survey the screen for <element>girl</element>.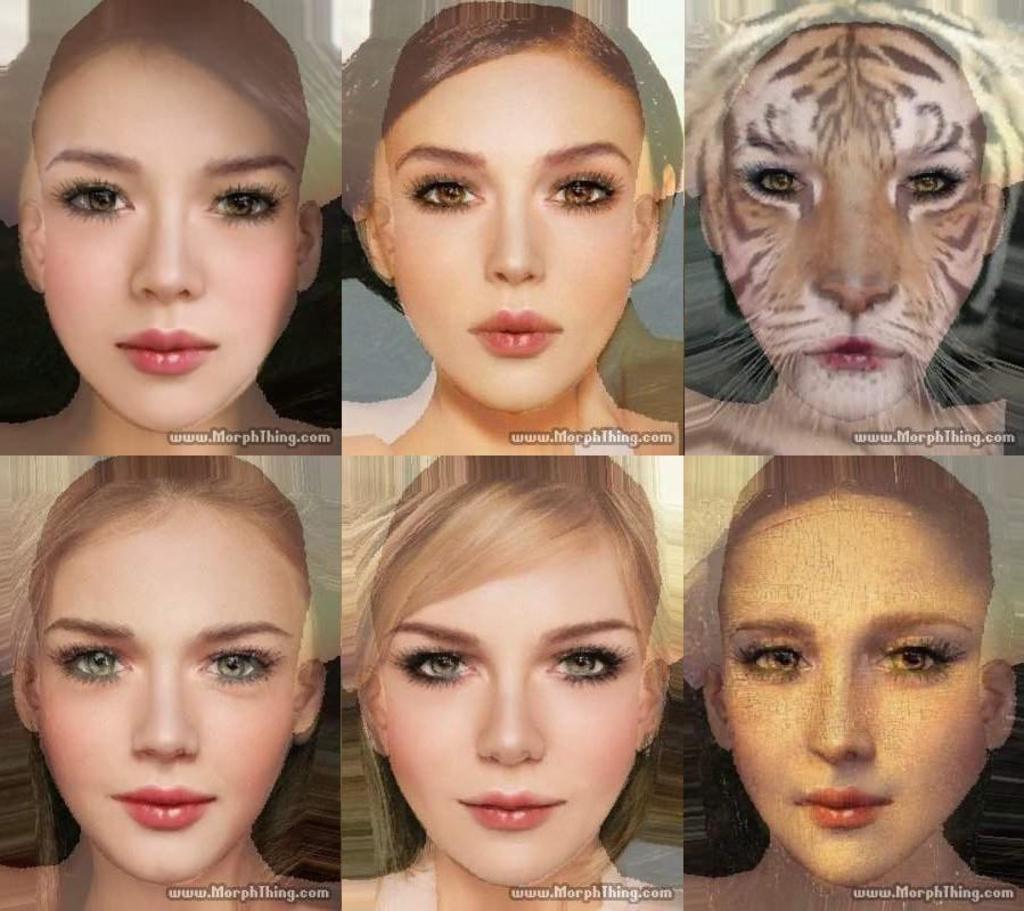
Survey found: Rect(341, 451, 687, 910).
